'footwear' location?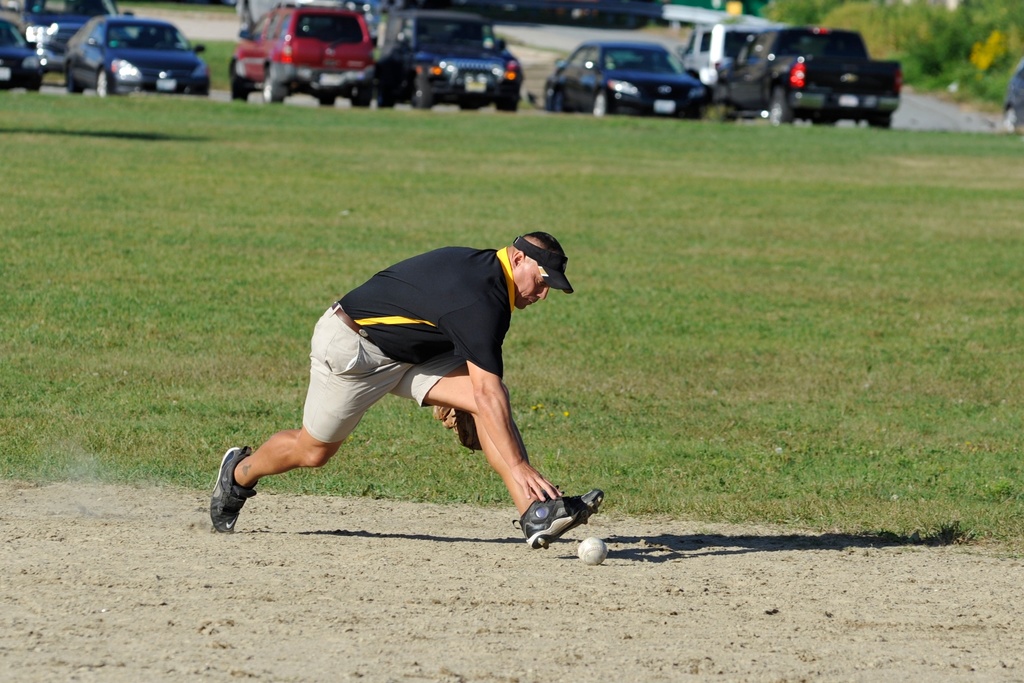
(514, 477, 602, 546)
